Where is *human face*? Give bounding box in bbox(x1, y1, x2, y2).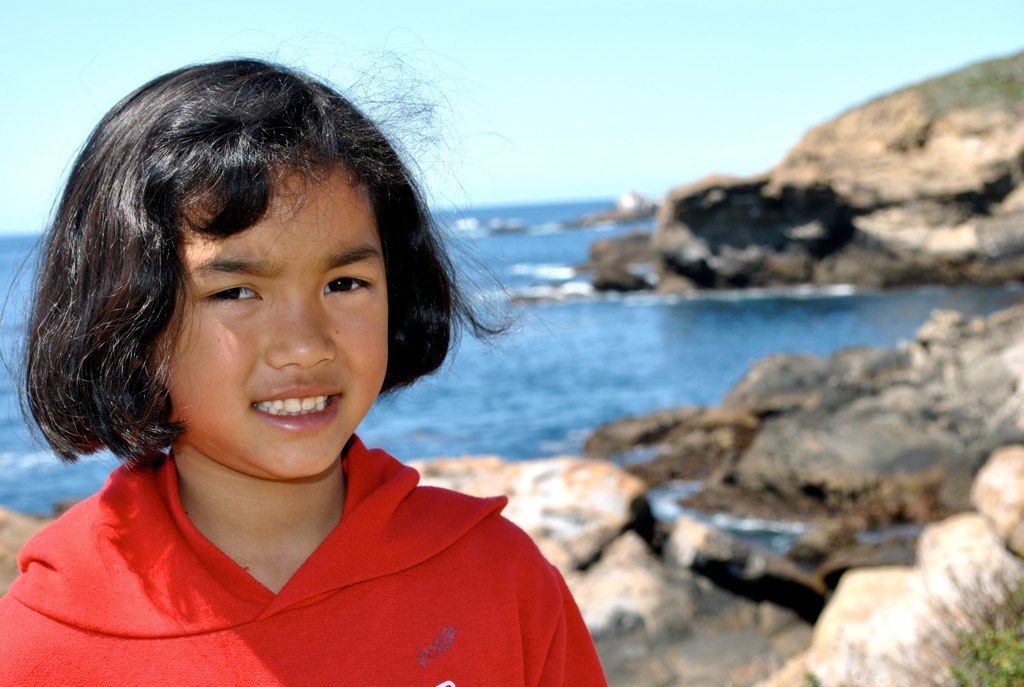
bbox(152, 161, 390, 470).
